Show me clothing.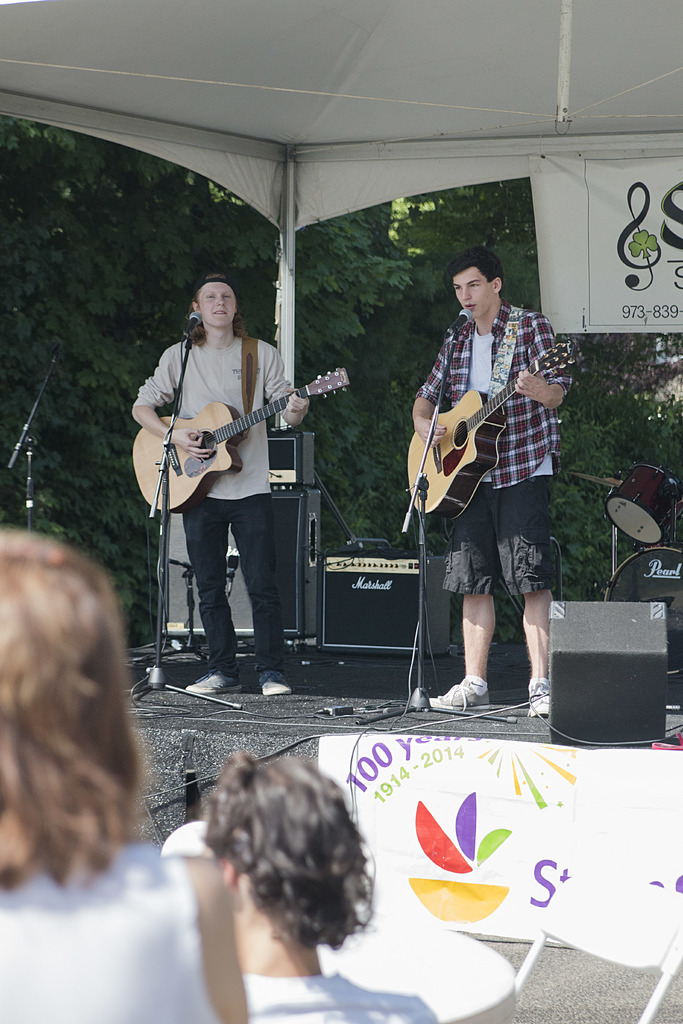
clothing is here: detection(241, 973, 442, 1023).
